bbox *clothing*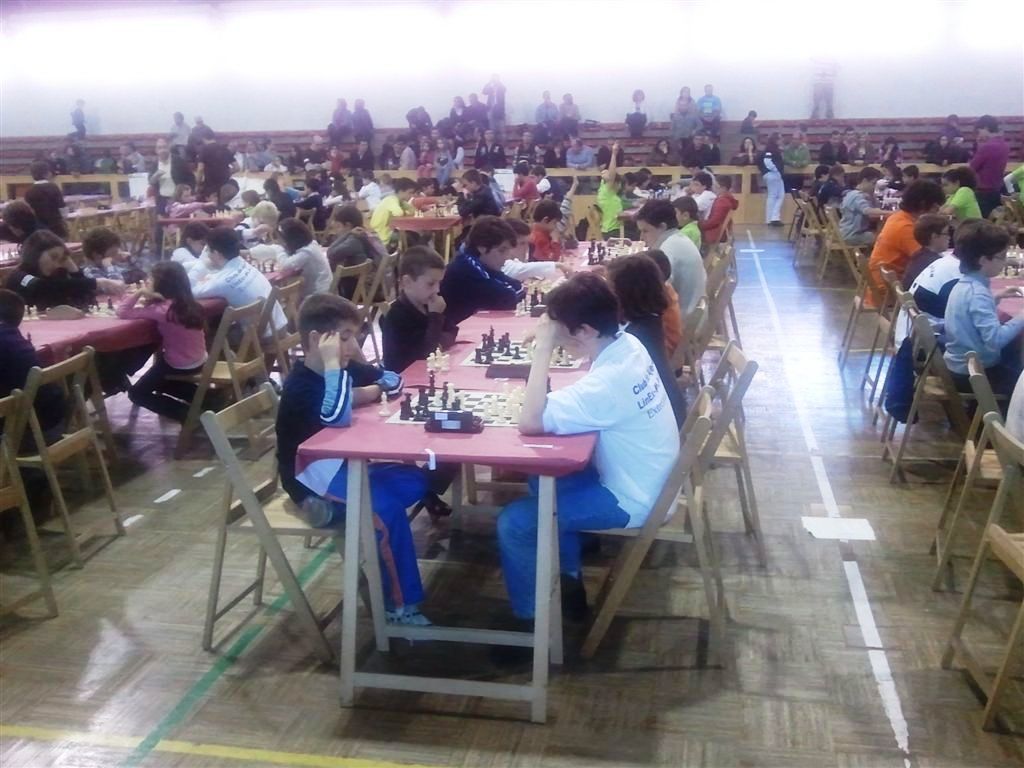
box(888, 249, 968, 354)
